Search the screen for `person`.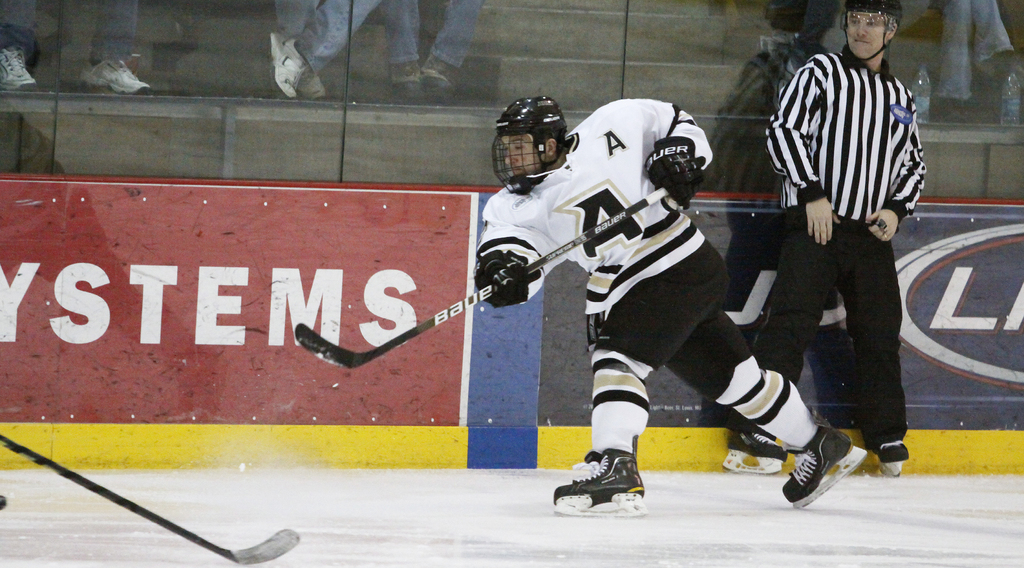
Found at x1=495 y1=88 x2=796 y2=525.
